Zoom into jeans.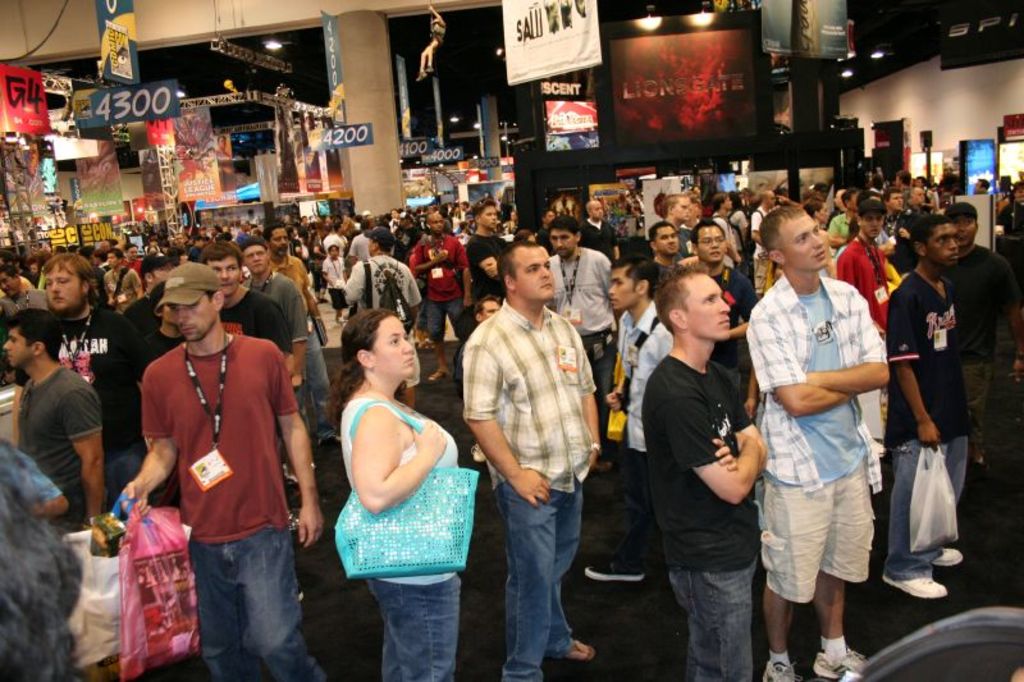
Zoom target: {"x1": 673, "y1": 559, "x2": 753, "y2": 681}.
